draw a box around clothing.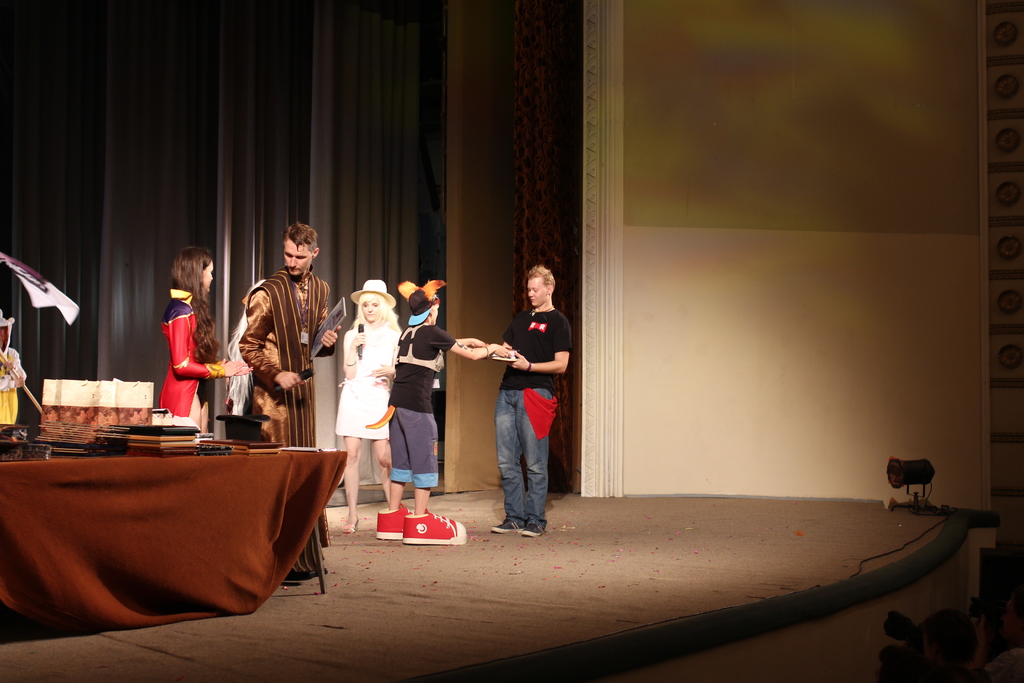
(339,320,394,443).
